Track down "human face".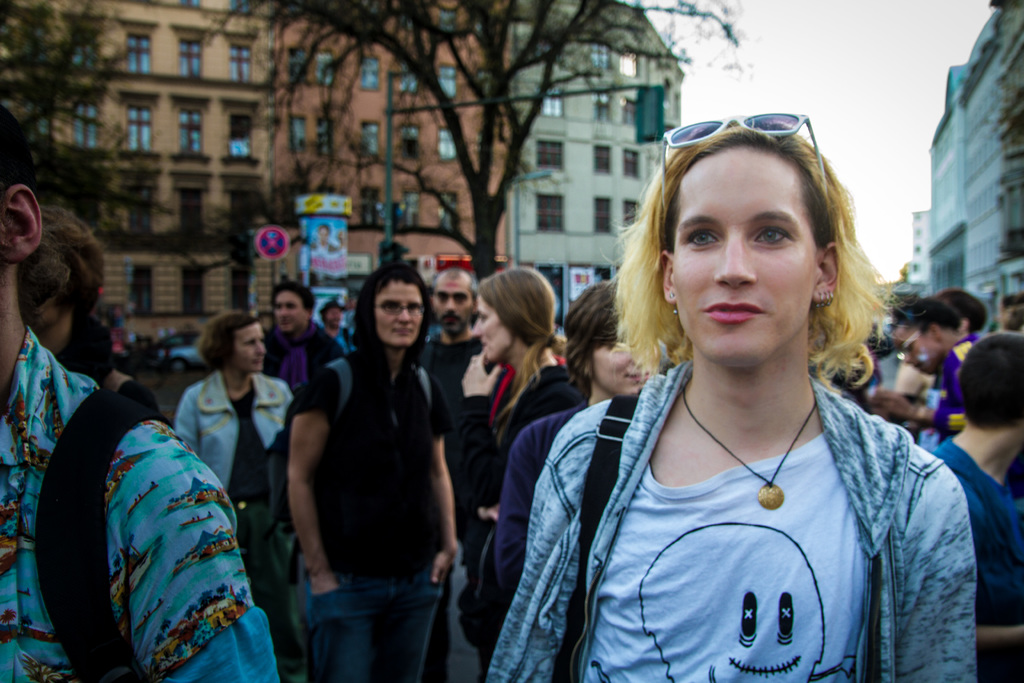
Tracked to 276, 288, 312, 331.
